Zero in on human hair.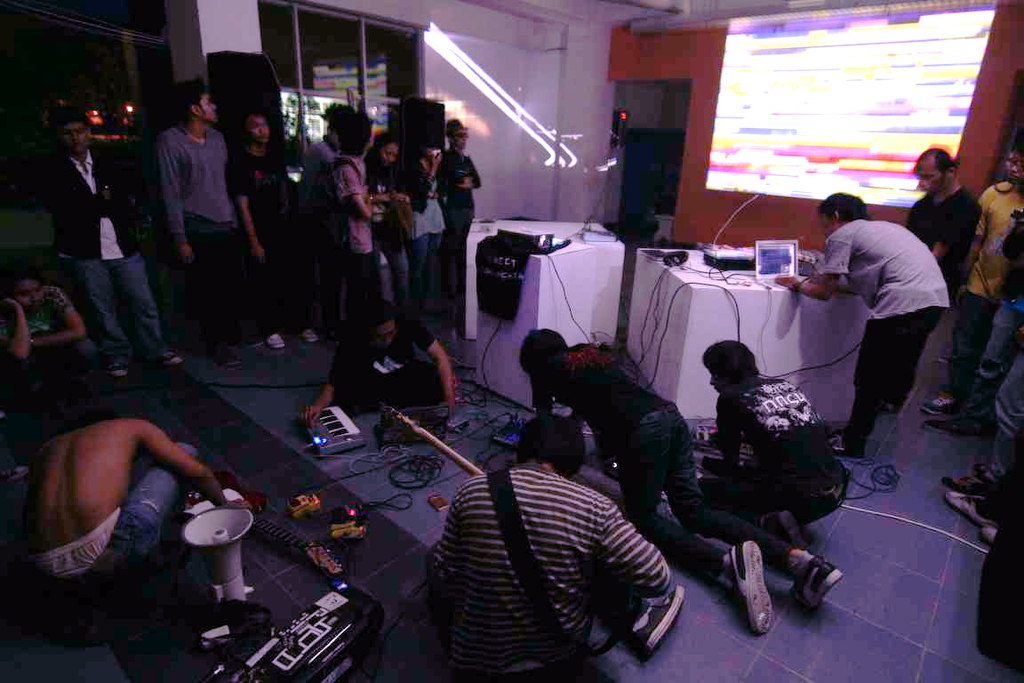
Zeroed in: 820:189:867:221.
